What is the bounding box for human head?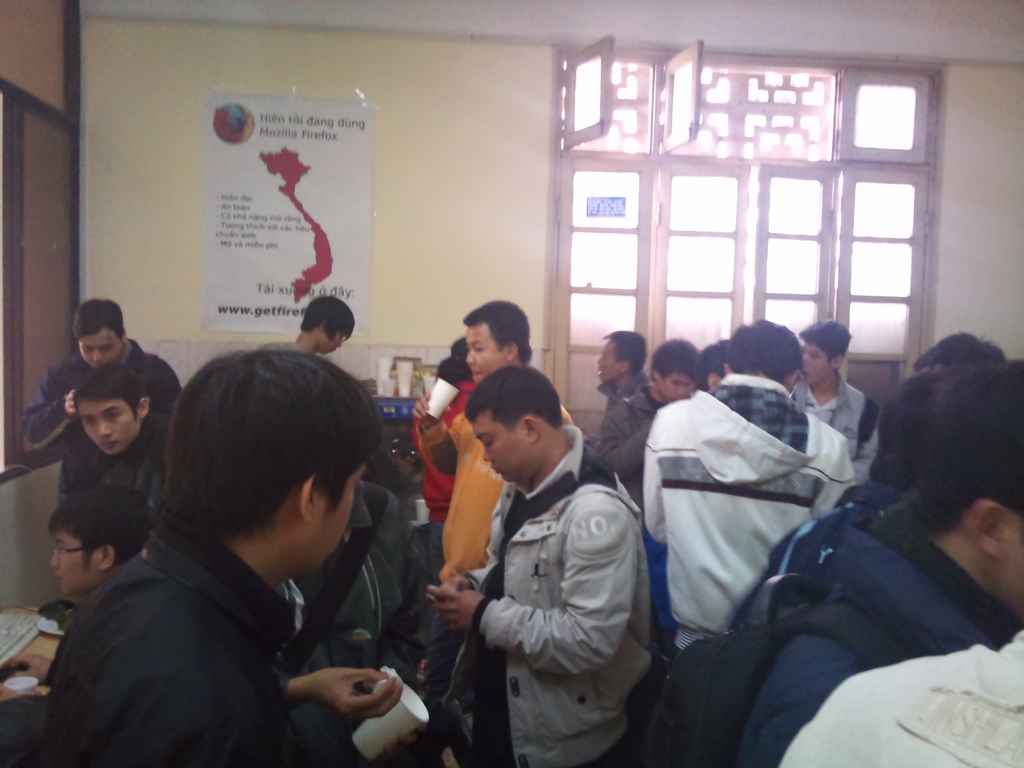
(646,335,701,402).
